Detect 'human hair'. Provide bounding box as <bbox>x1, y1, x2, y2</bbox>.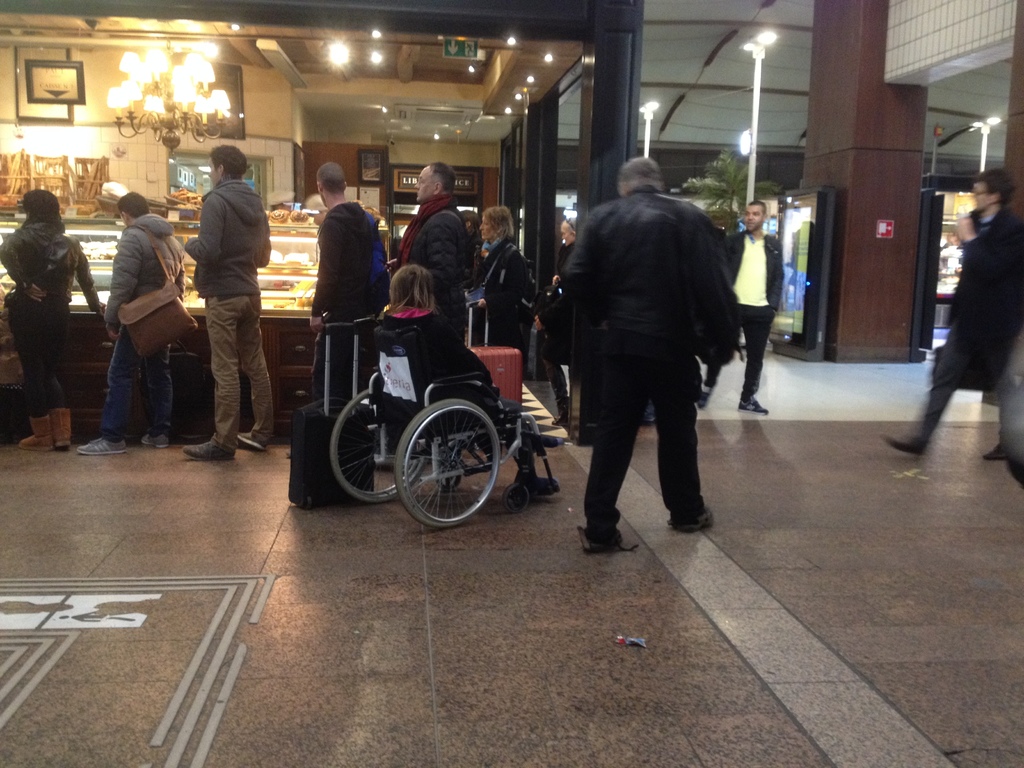
<bbox>483, 204, 516, 240</bbox>.
